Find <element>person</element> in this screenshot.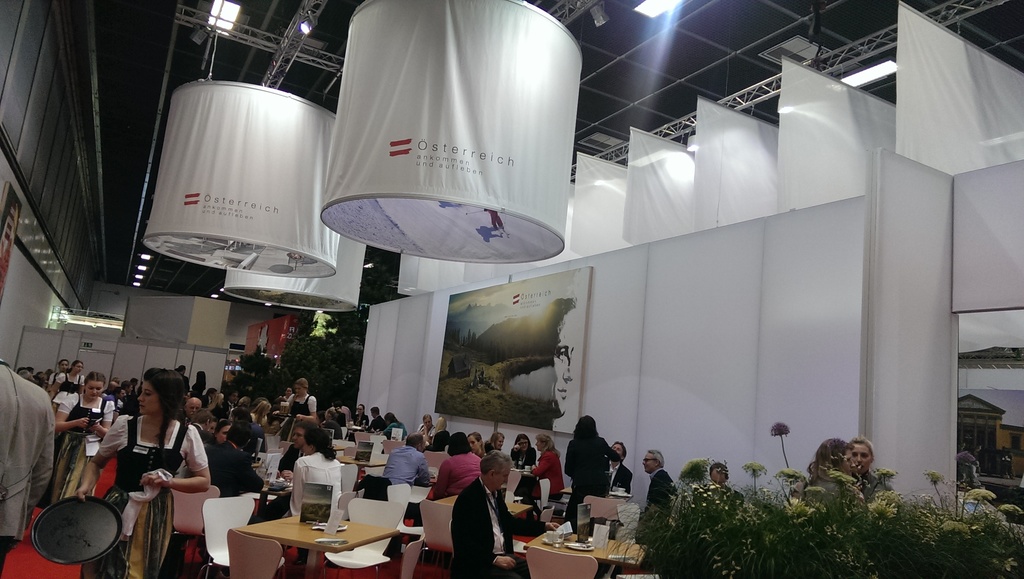
The bounding box for <element>person</element> is box=[469, 434, 484, 457].
